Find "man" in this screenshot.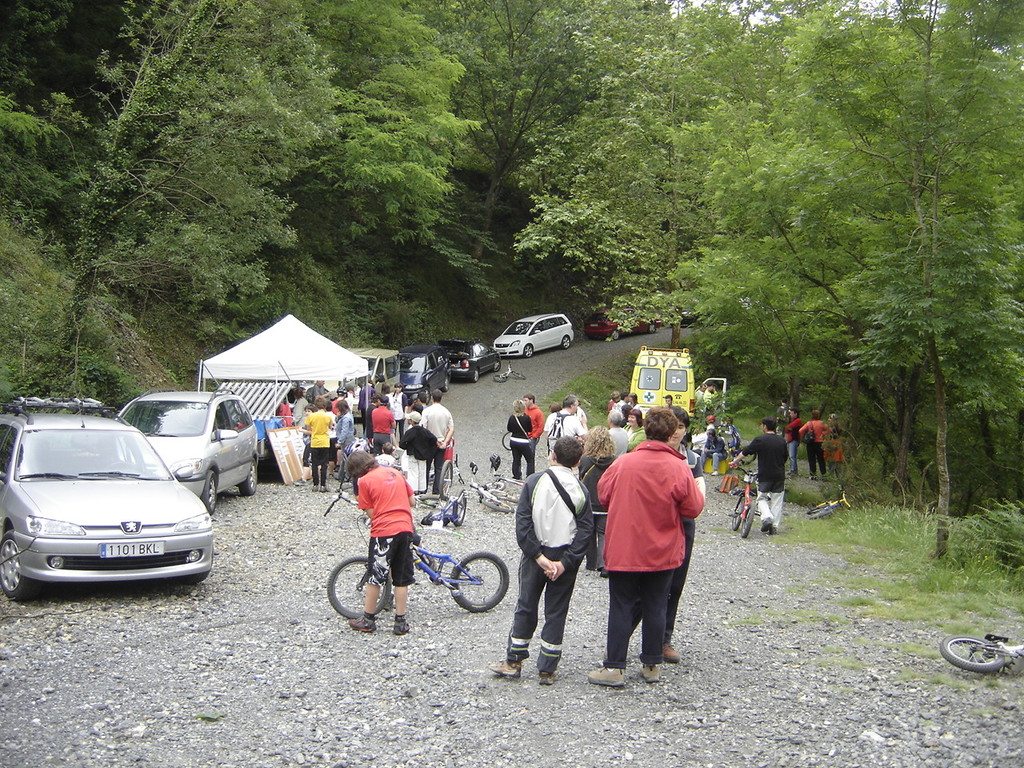
The bounding box for "man" is (802,410,827,478).
